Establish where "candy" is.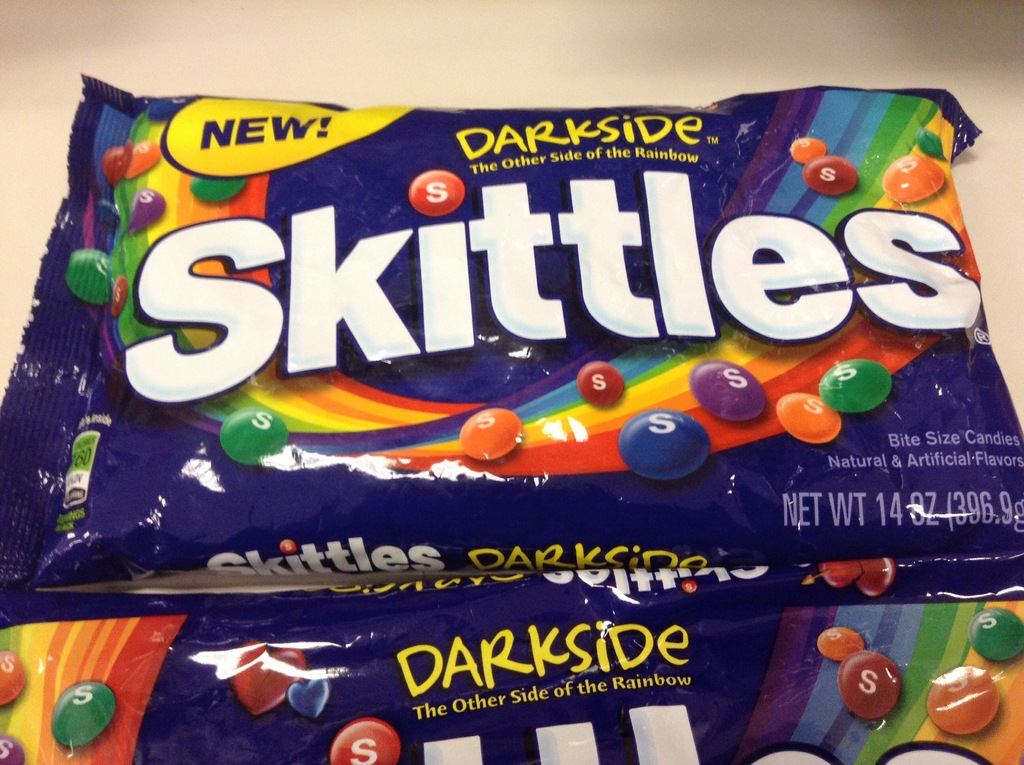
Established at [x1=52, y1=677, x2=118, y2=748].
